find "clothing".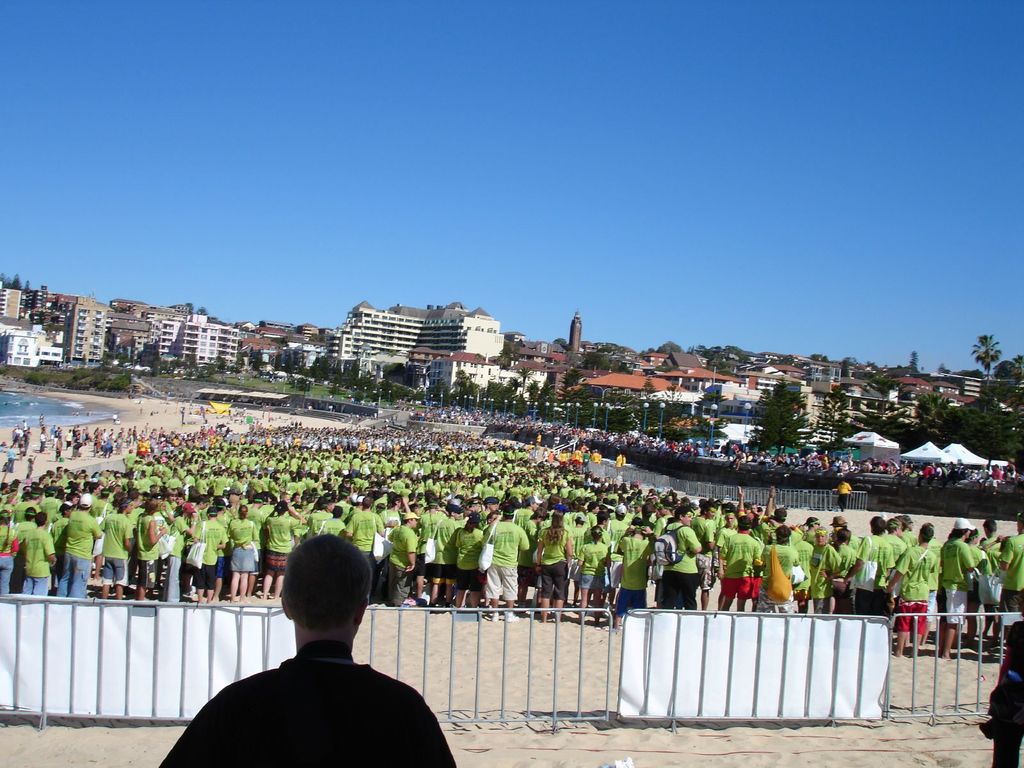
l=419, t=511, r=454, b=576.
